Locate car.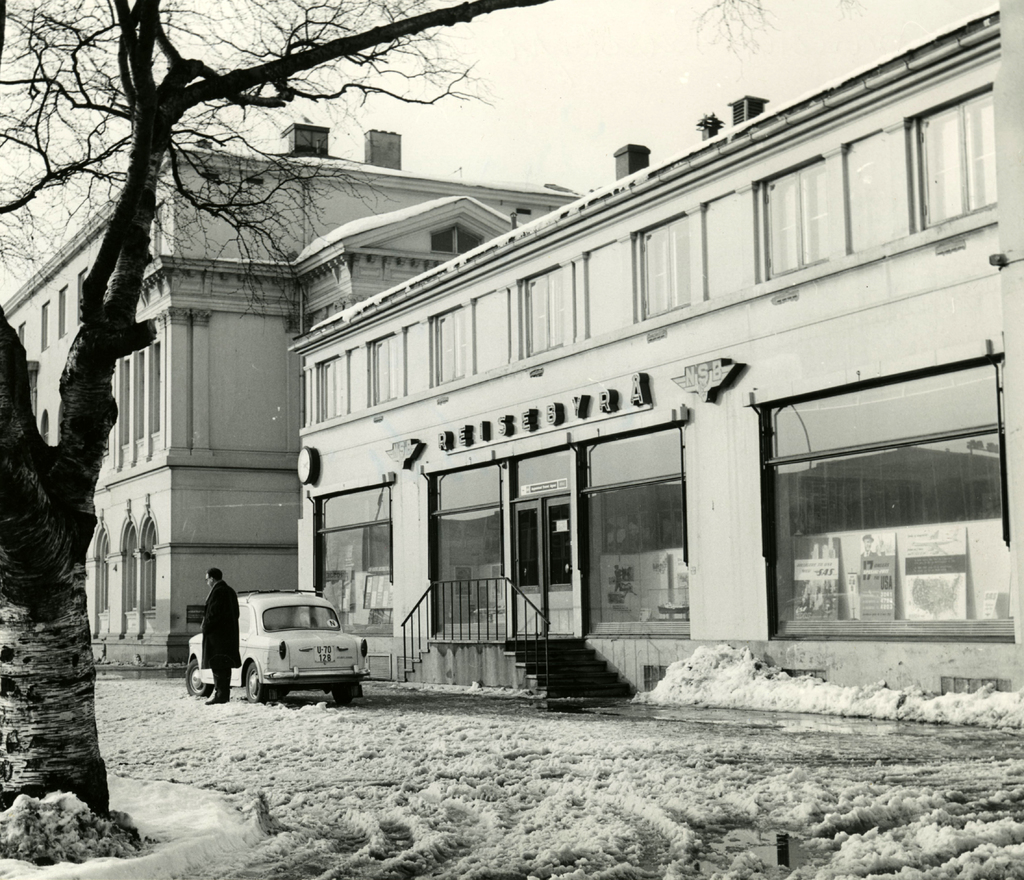
Bounding box: [left=189, top=591, right=367, bottom=706].
